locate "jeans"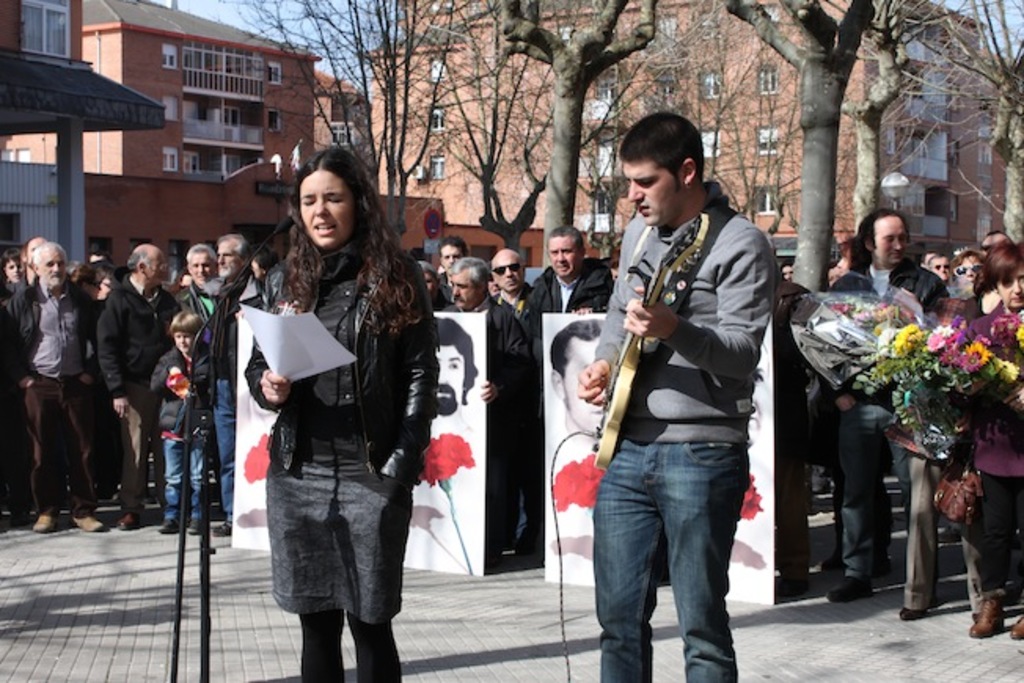
locate(206, 380, 240, 531)
